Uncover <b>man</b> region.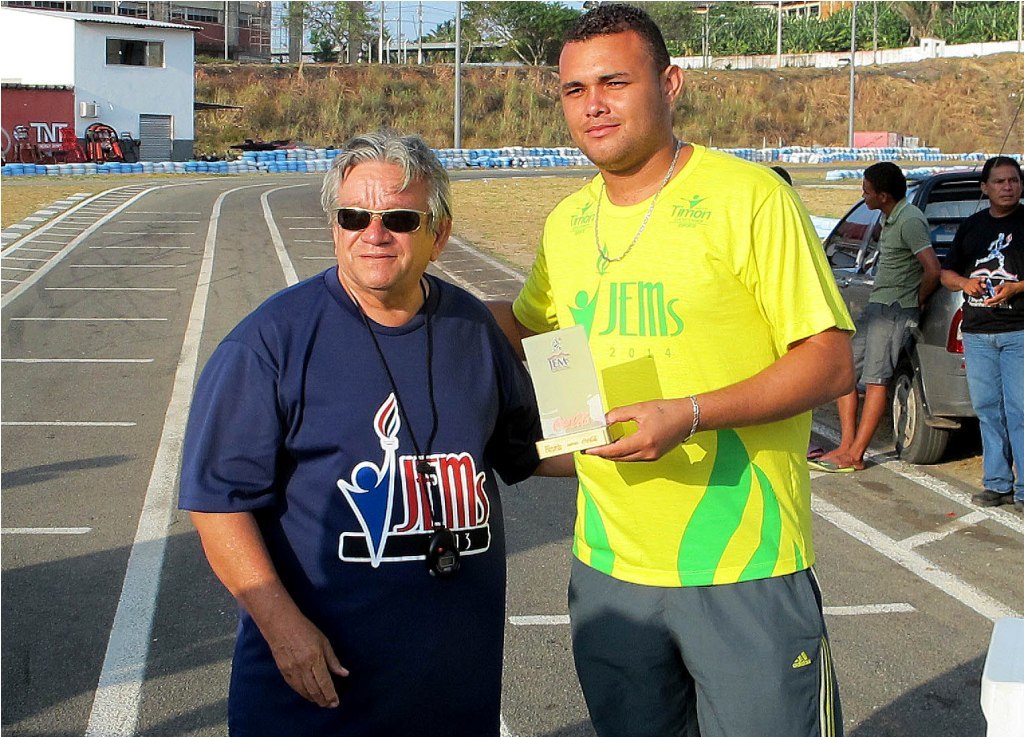
Uncovered: select_region(805, 163, 940, 477).
